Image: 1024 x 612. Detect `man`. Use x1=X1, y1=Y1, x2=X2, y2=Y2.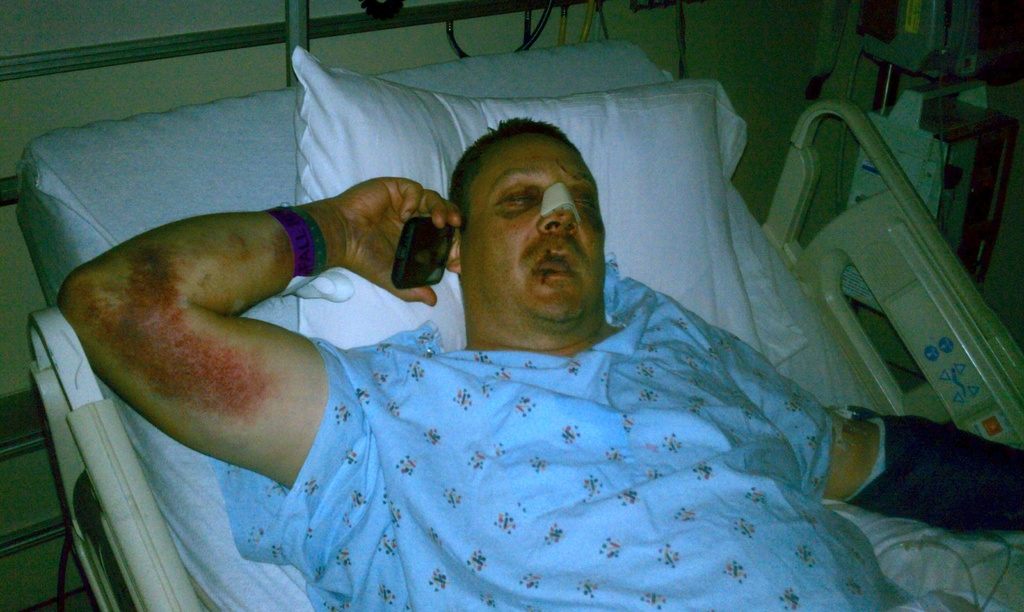
x1=380, y1=109, x2=647, y2=397.
